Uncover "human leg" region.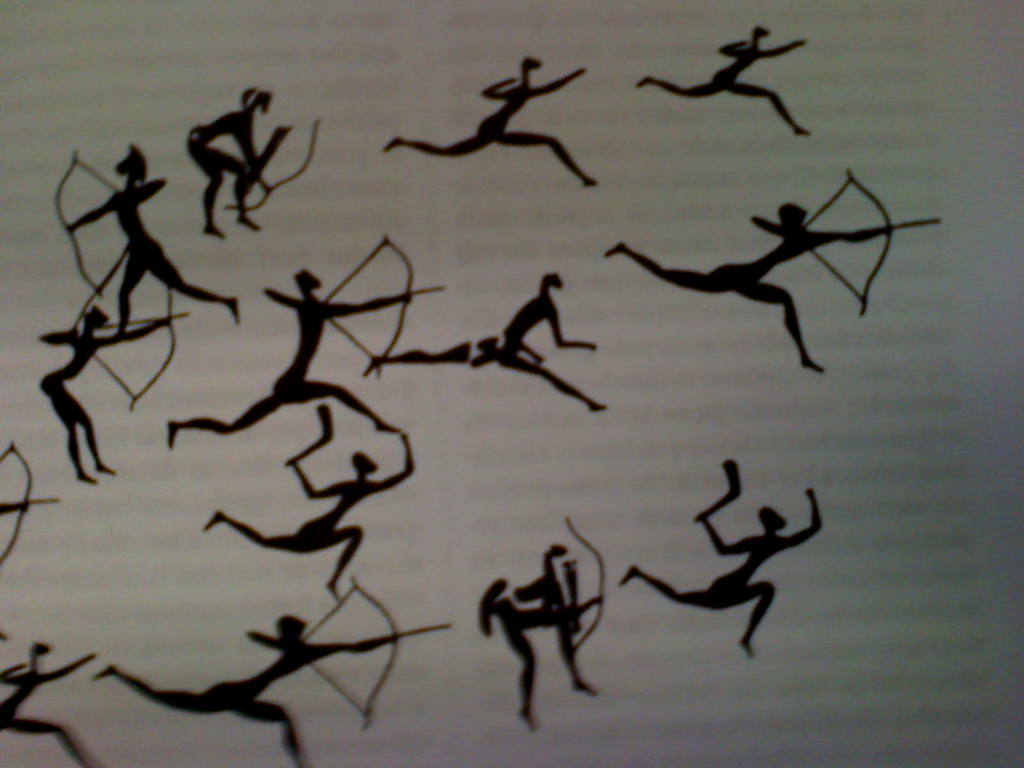
Uncovered: [x1=502, y1=356, x2=604, y2=406].
